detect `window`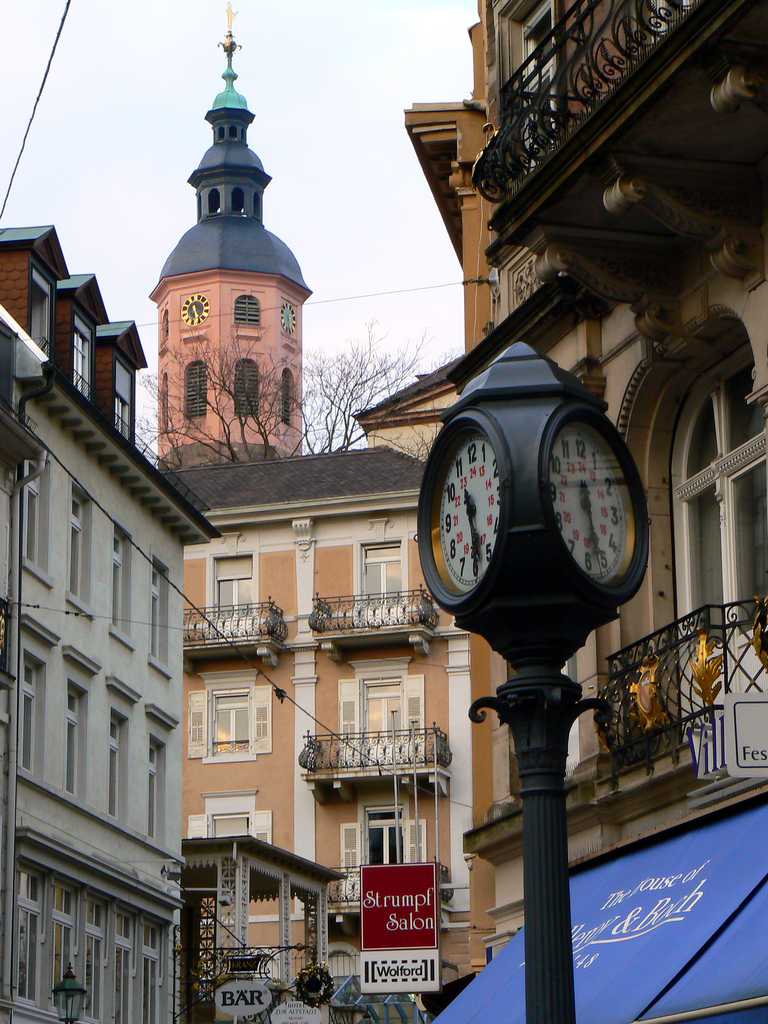
{"left": 330, "top": 803, "right": 428, "bottom": 916}
